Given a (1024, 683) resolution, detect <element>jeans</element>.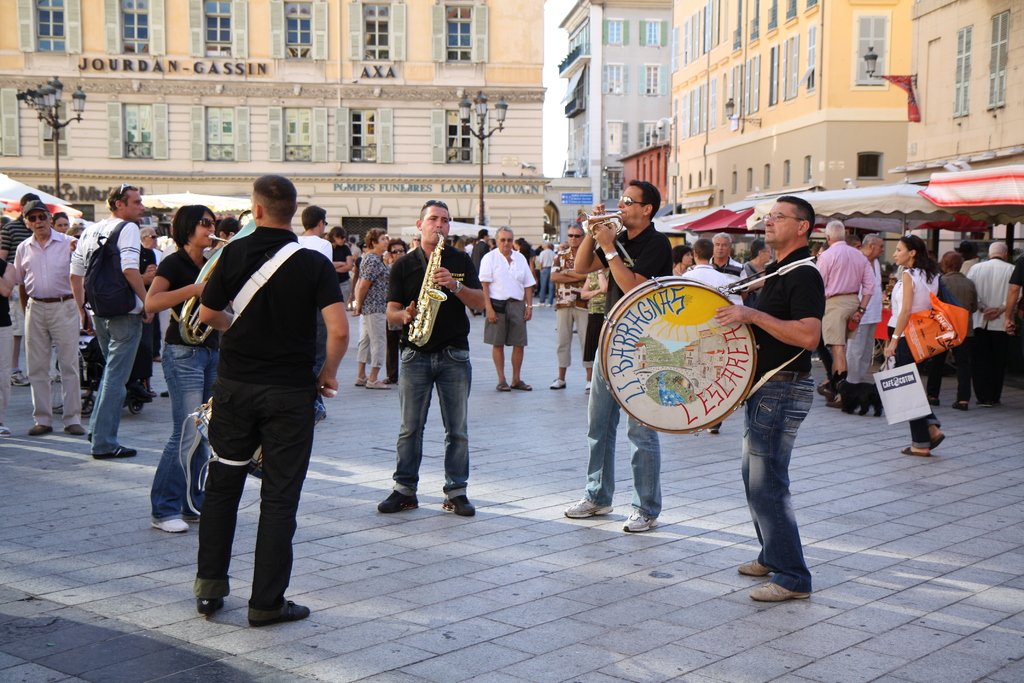
{"x1": 148, "y1": 345, "x2": 222, "y2": 518}.
